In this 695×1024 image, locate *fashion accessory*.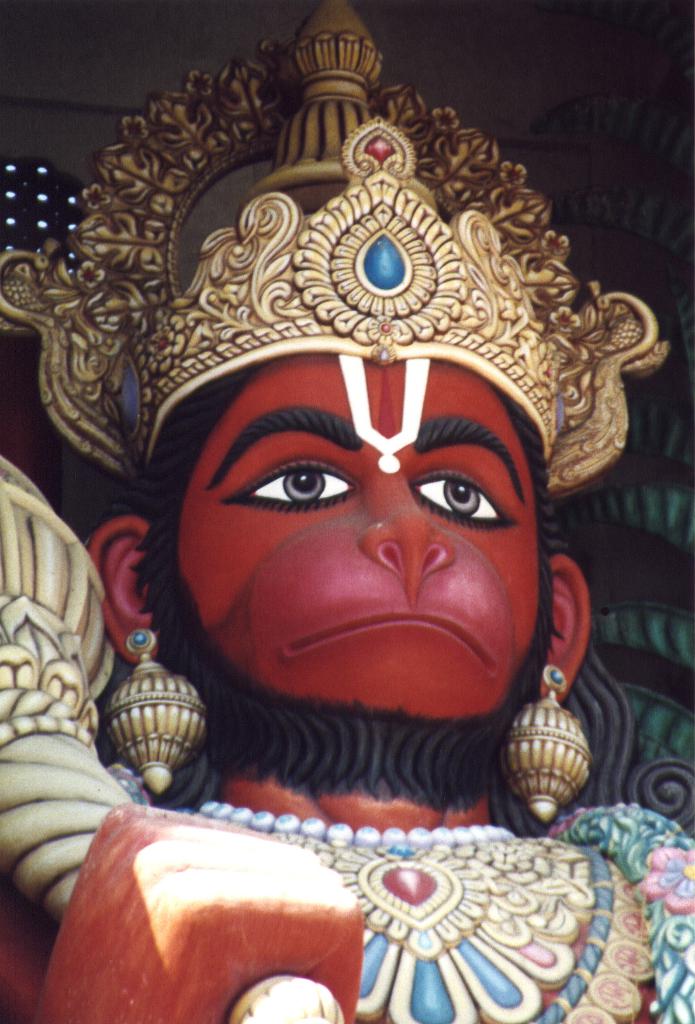
Bounding box: locate(159, 797, 657, 1023).
